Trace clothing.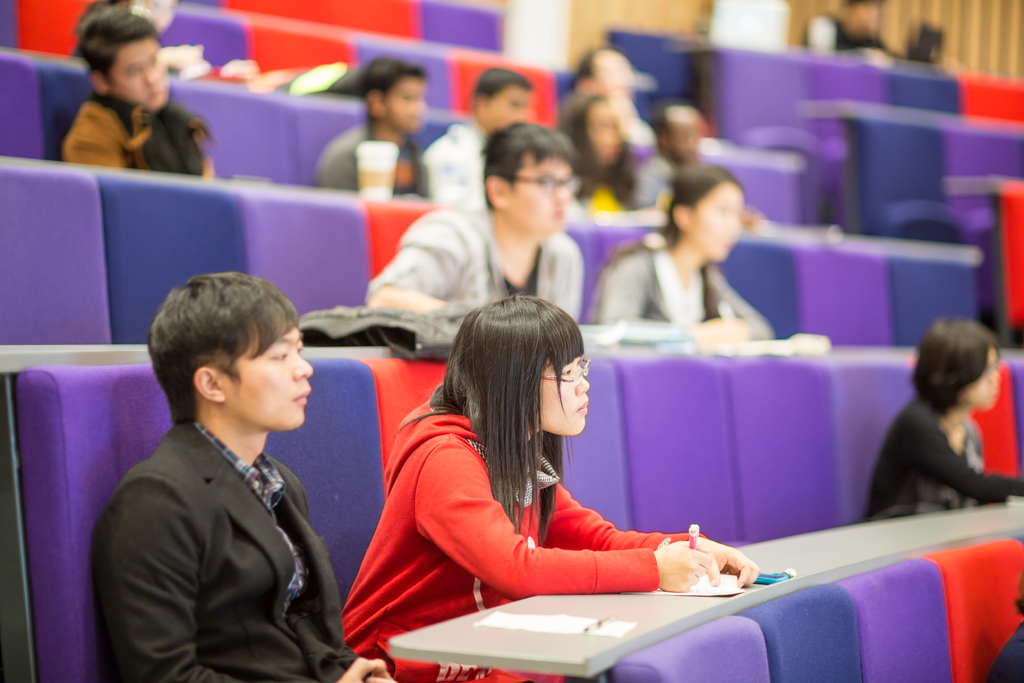
Traced to {"left": 341, "top": 412, "right": 701, "bottom": 682}.
